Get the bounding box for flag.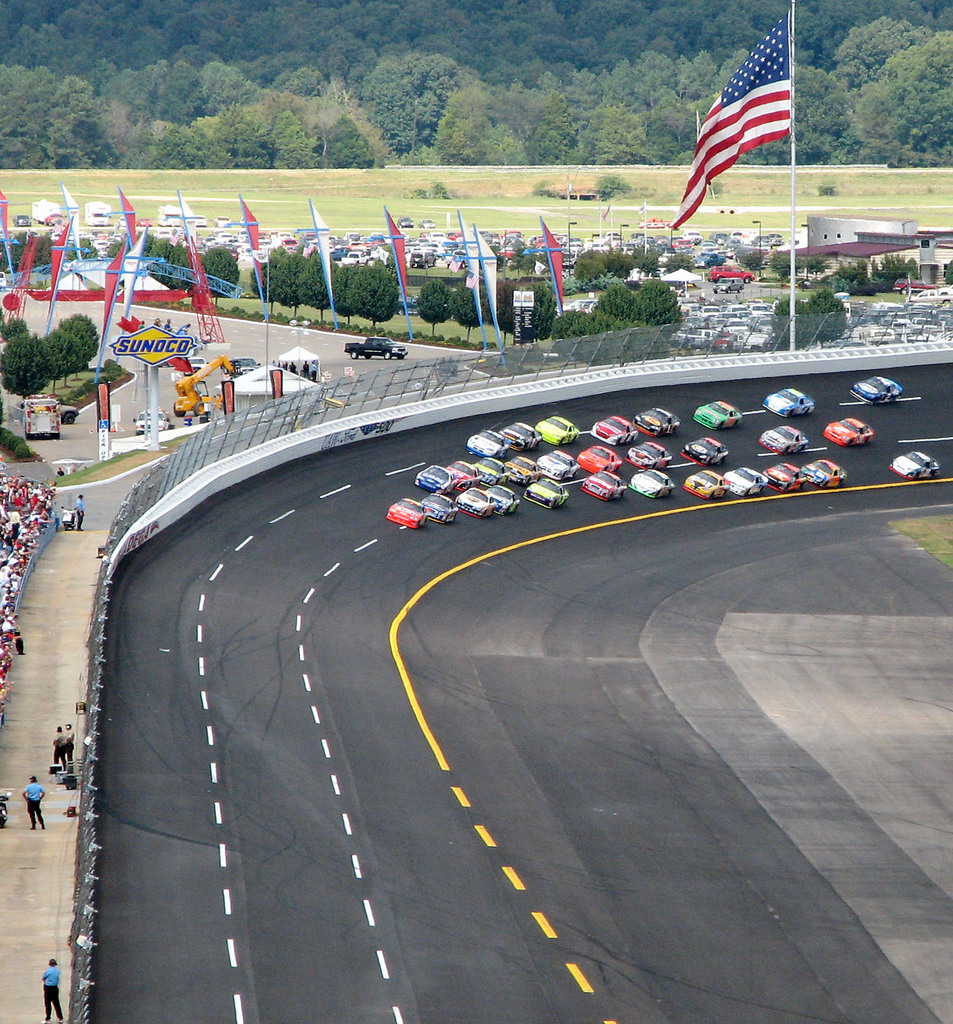
[235,188,263,269].
